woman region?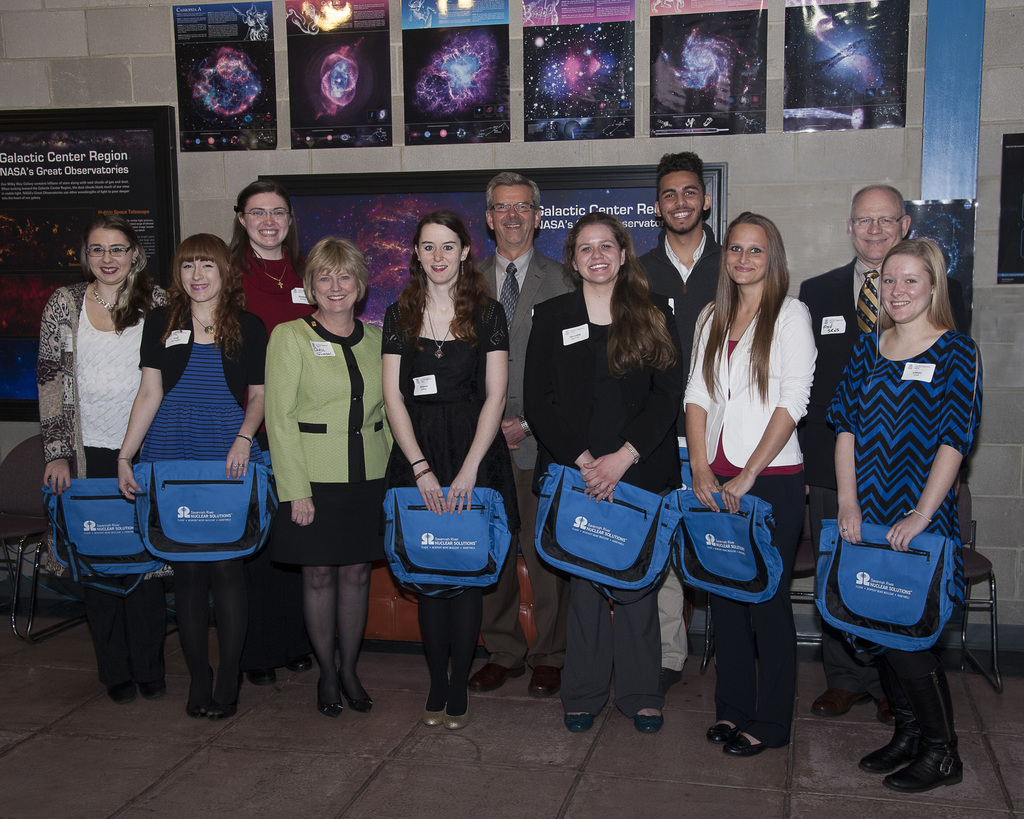
Rect(40, 218, 171, 702)
